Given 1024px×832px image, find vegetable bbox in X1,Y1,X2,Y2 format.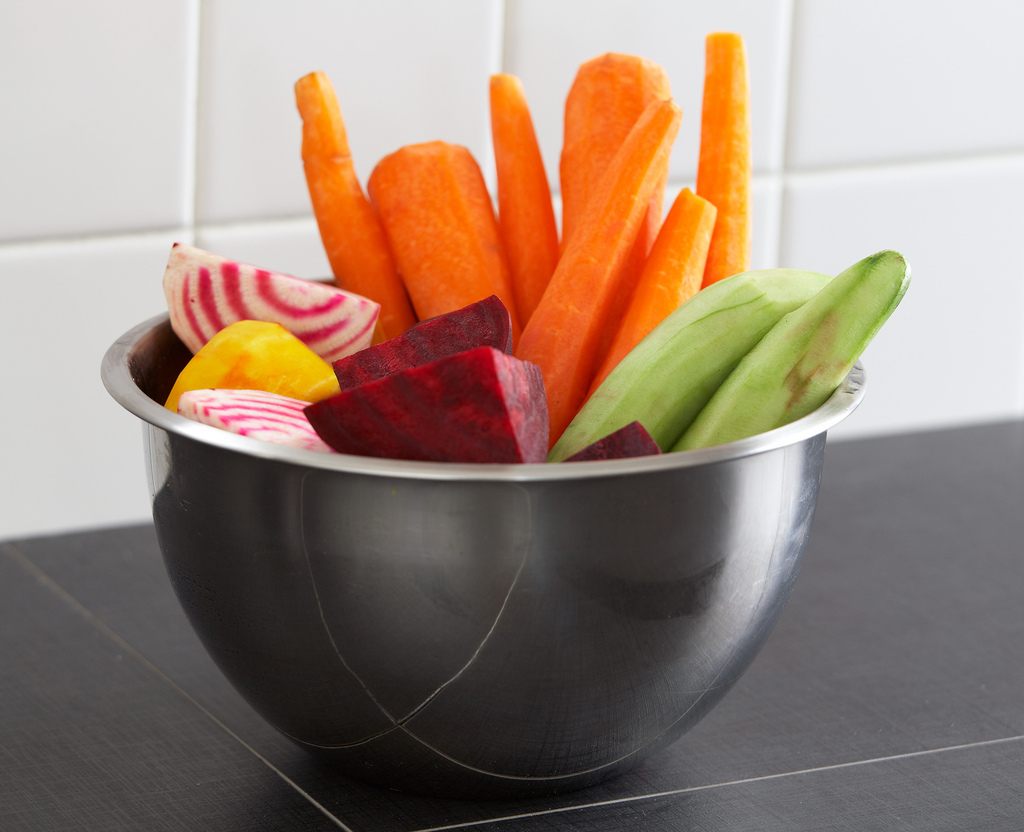
184,387,329,451.
